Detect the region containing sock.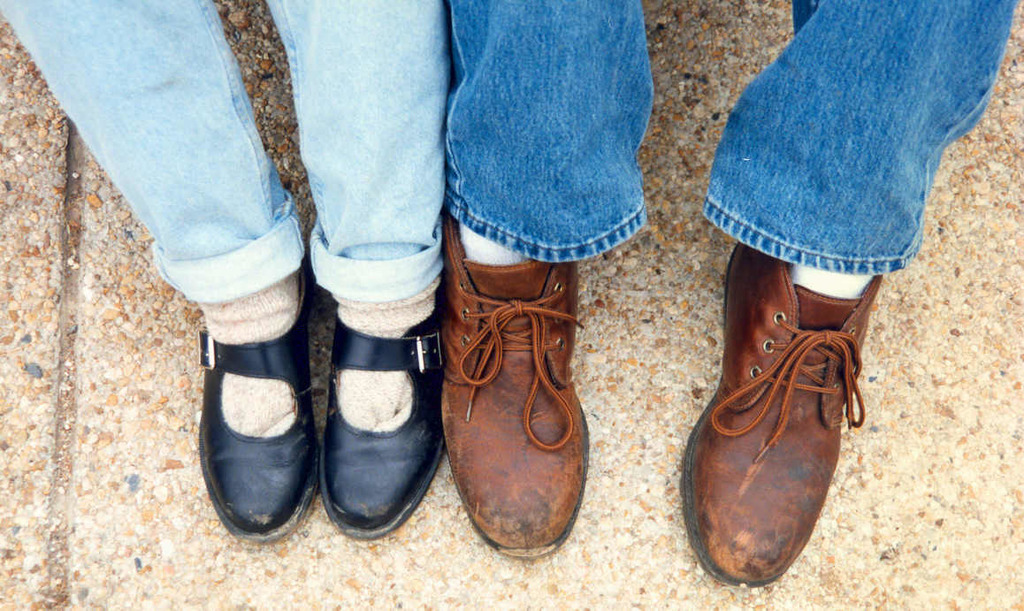
rect(329, 276, 441, 430).
